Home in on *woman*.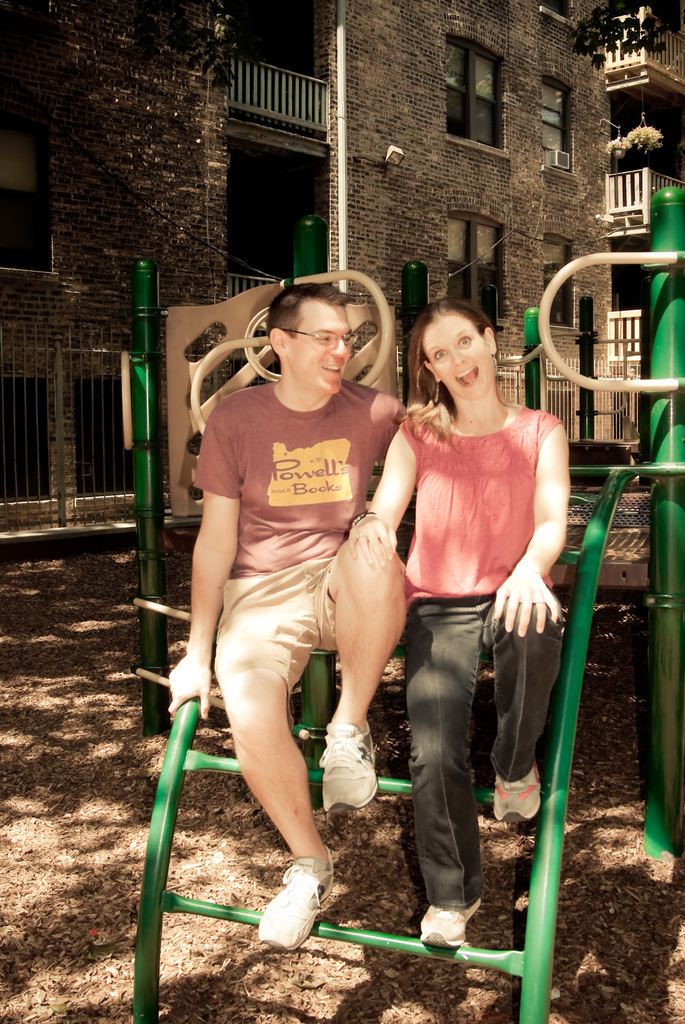
Homed in at [left=373, top=299, right=573, bottom=929].
